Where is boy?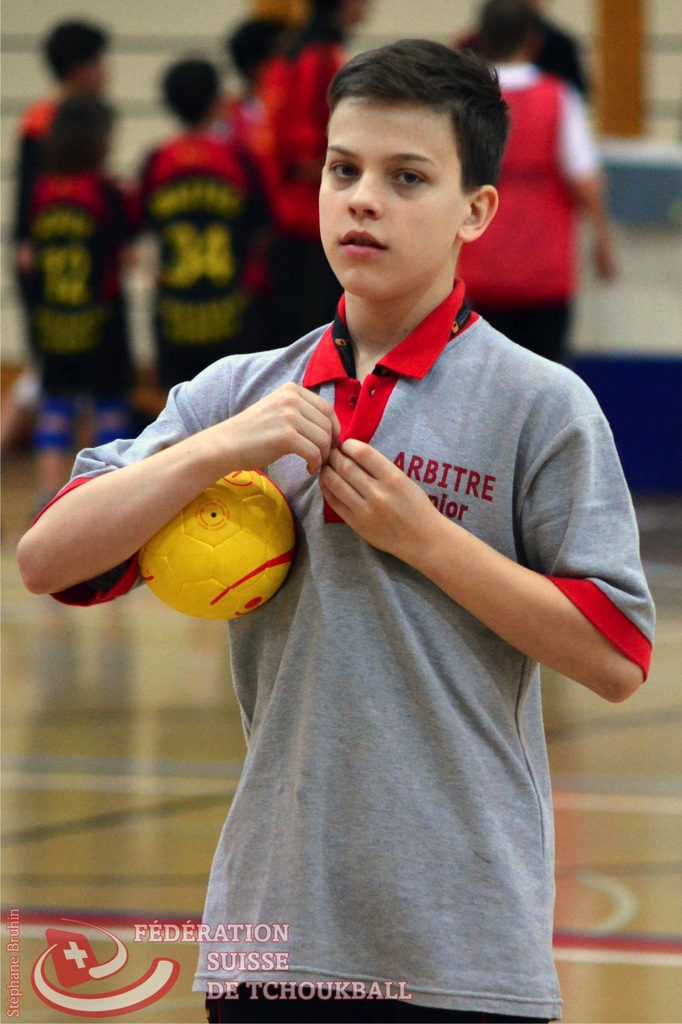
bbox=(0, 38, 681, 1023).
